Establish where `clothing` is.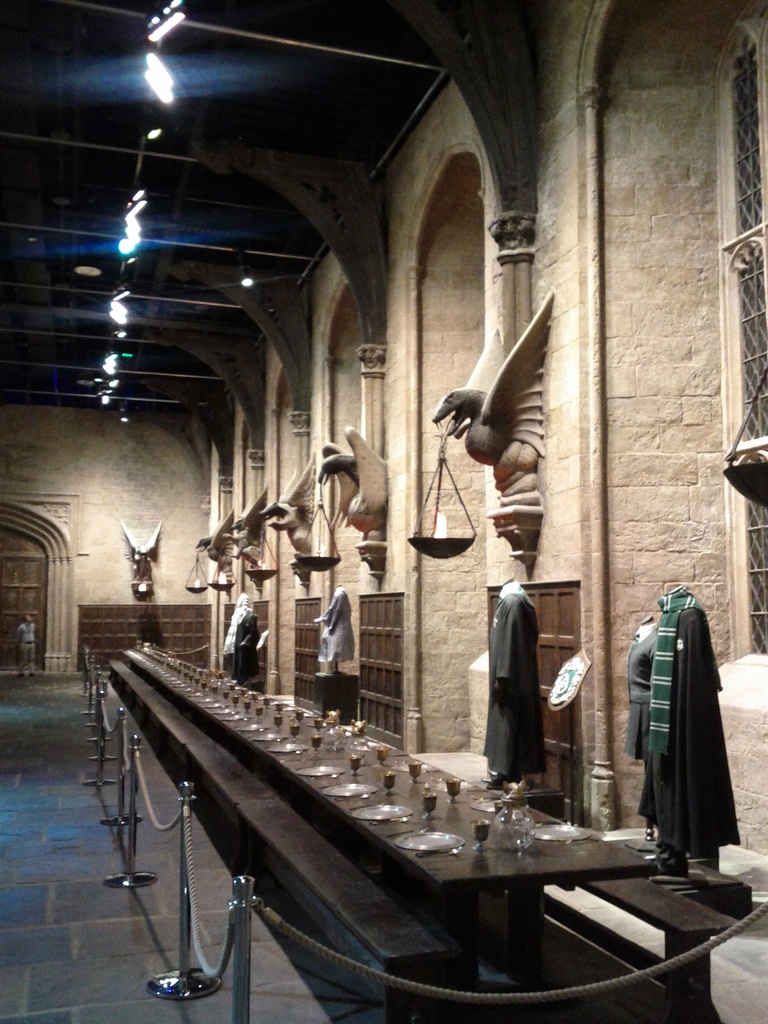
Established at locate(479, 586, 532, 772).
